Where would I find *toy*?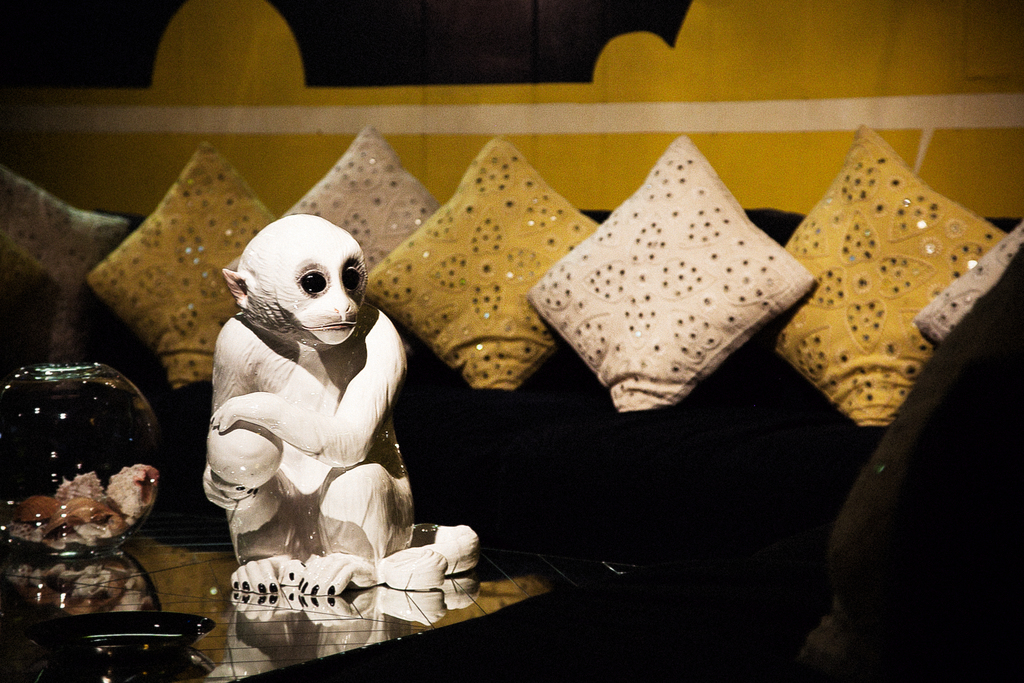
At BBox(182, 201, 479, 618).
